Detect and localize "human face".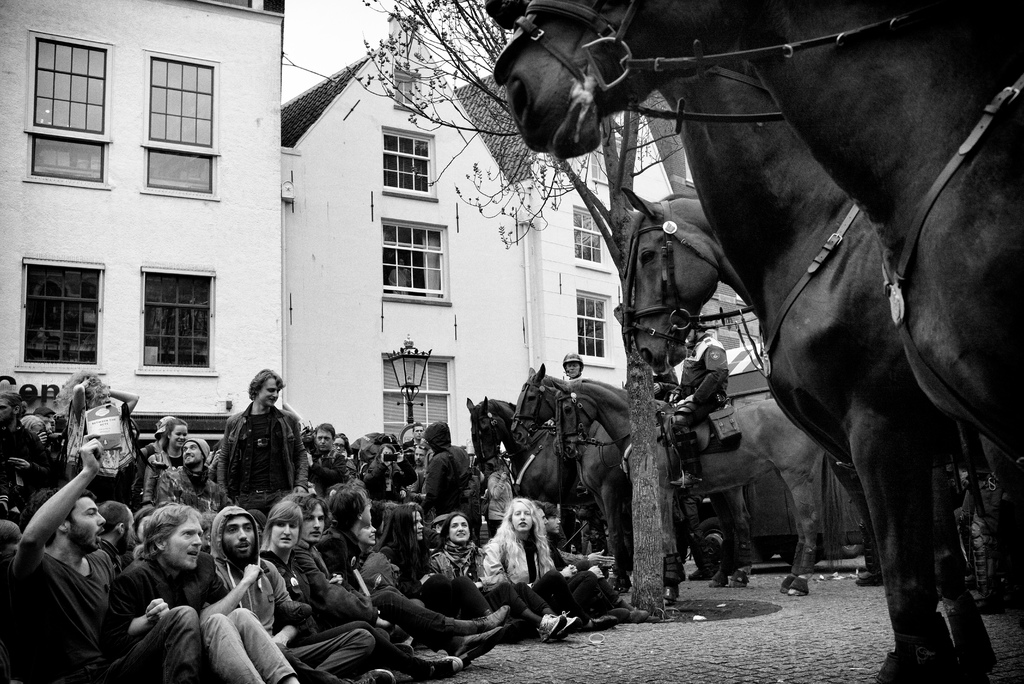
Localized at box=[164, 514, 202, 571].
